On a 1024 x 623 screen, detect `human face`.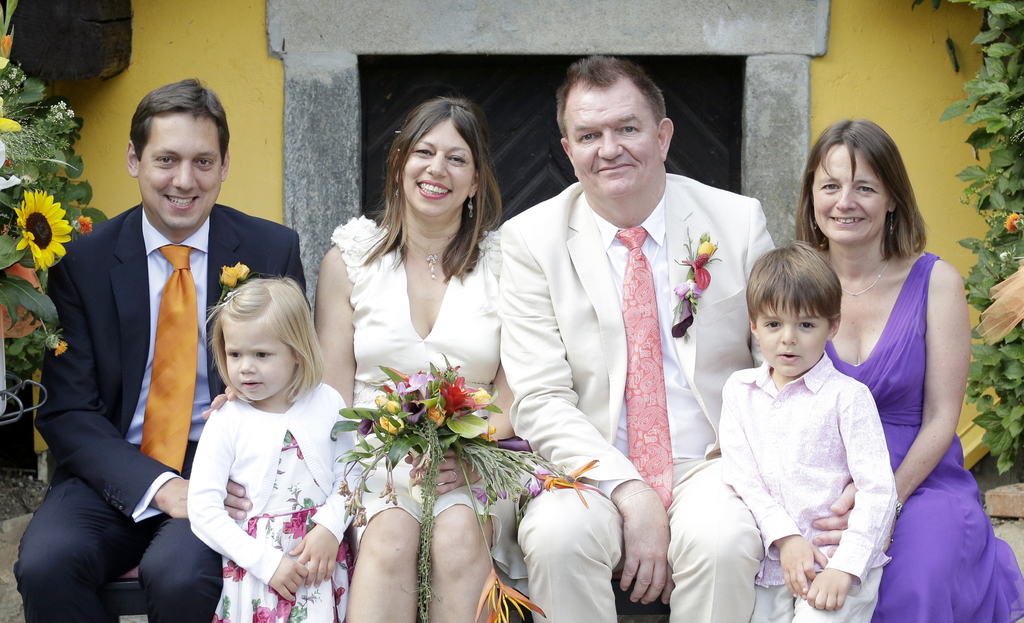
Rect(227, 321, 295, 401).
